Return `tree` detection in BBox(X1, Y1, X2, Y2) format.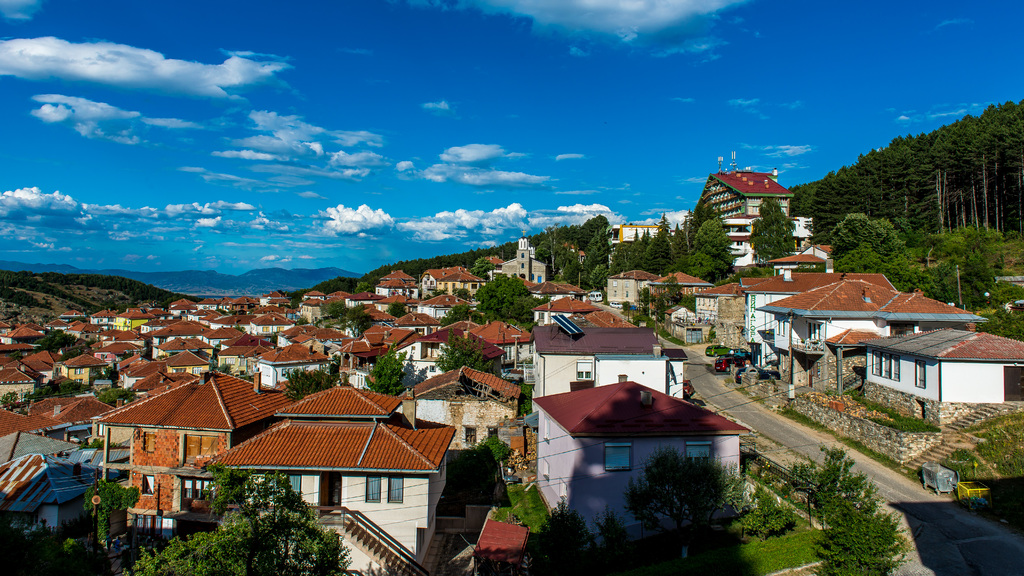
BBox(811, 444, 911, 575).
